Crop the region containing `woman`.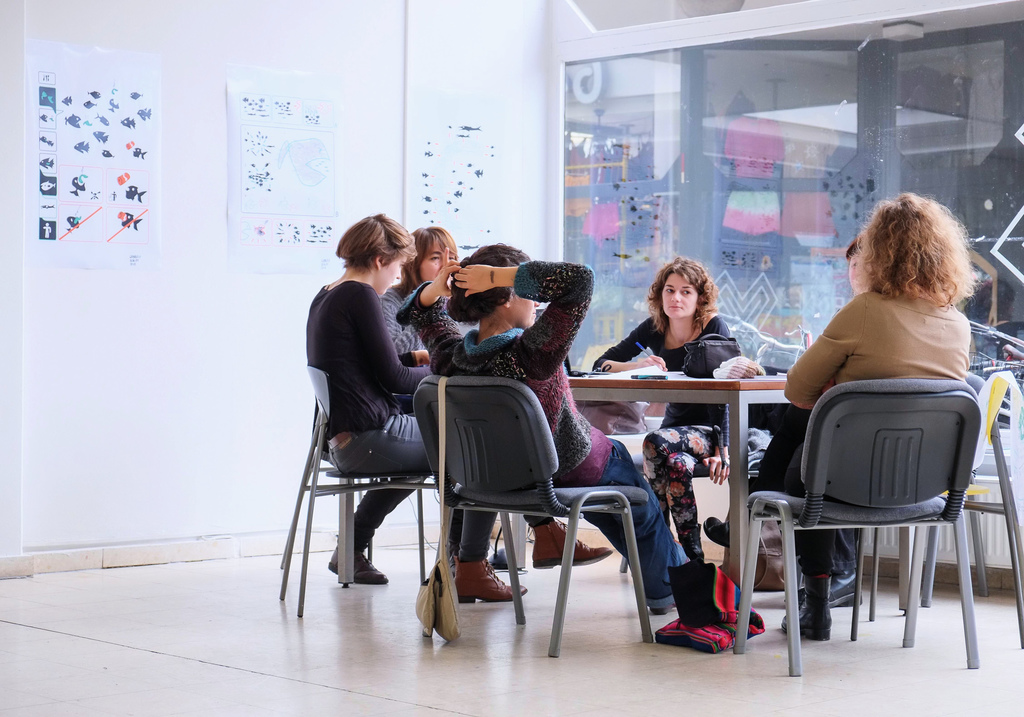
Crop region: (701, 190, 981, 641).
